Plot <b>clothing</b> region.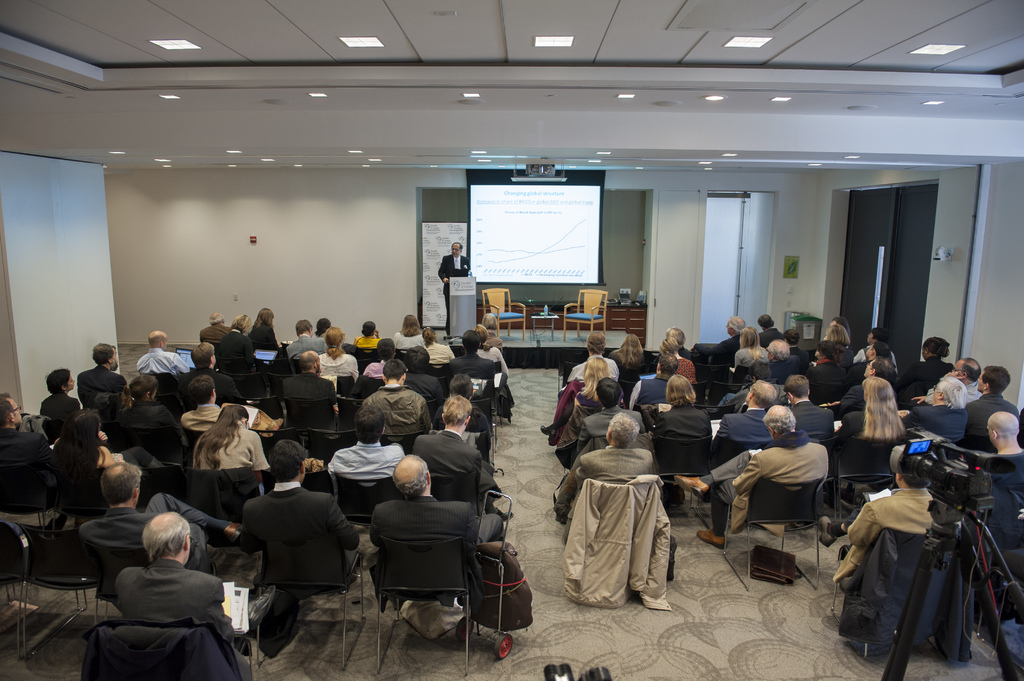
Plotted at box(568, 357, 621, 388).
